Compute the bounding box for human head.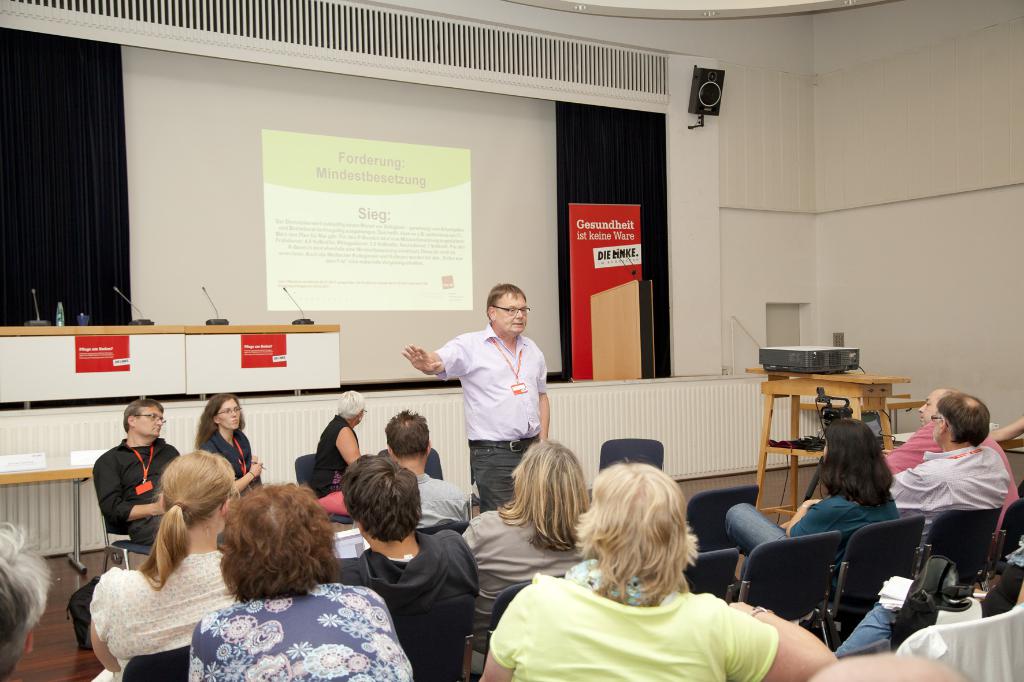
bbox(822, 419, 879, 475).
